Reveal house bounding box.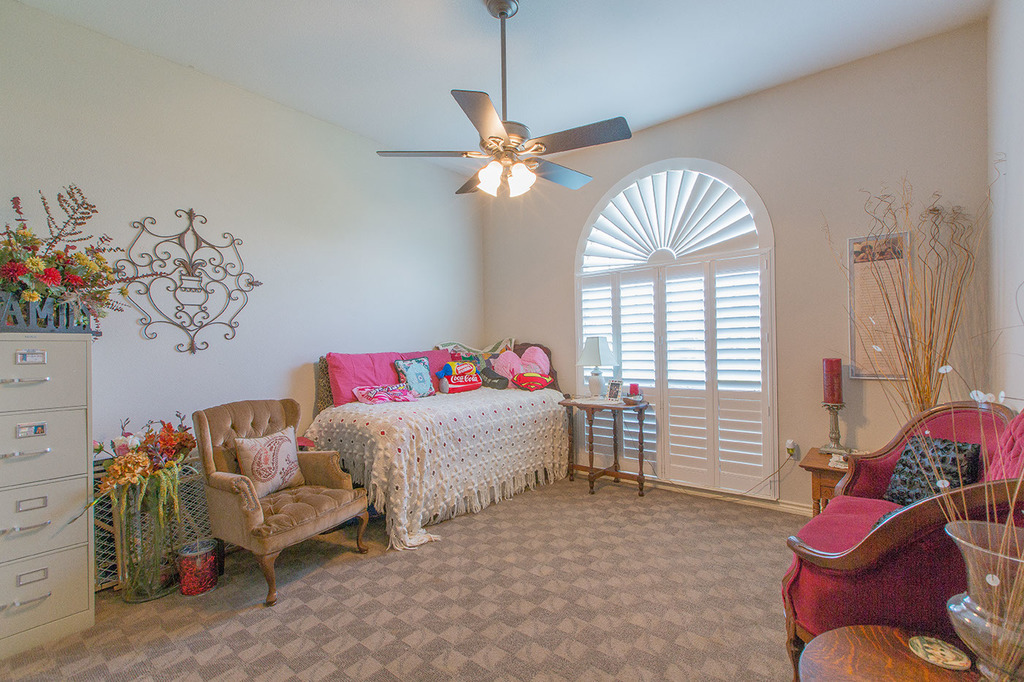
Revealed: crop(0, 0, 1023, 681).
